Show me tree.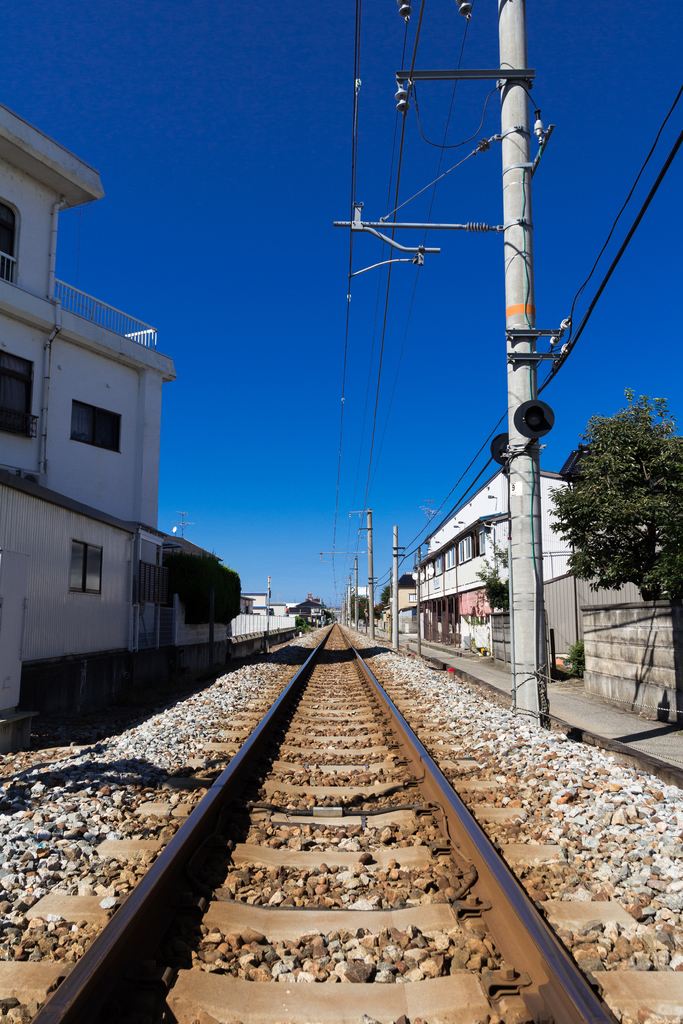
tree is here: l=379, t=584, r=395, b=607.
